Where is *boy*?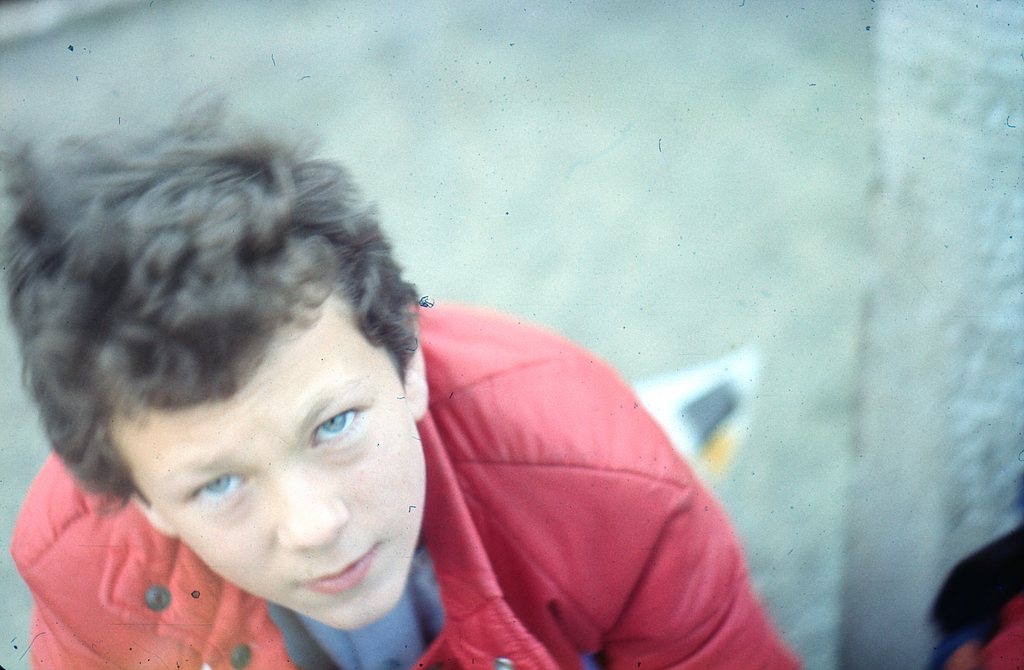
BBox(0, 102, 746, 669).
